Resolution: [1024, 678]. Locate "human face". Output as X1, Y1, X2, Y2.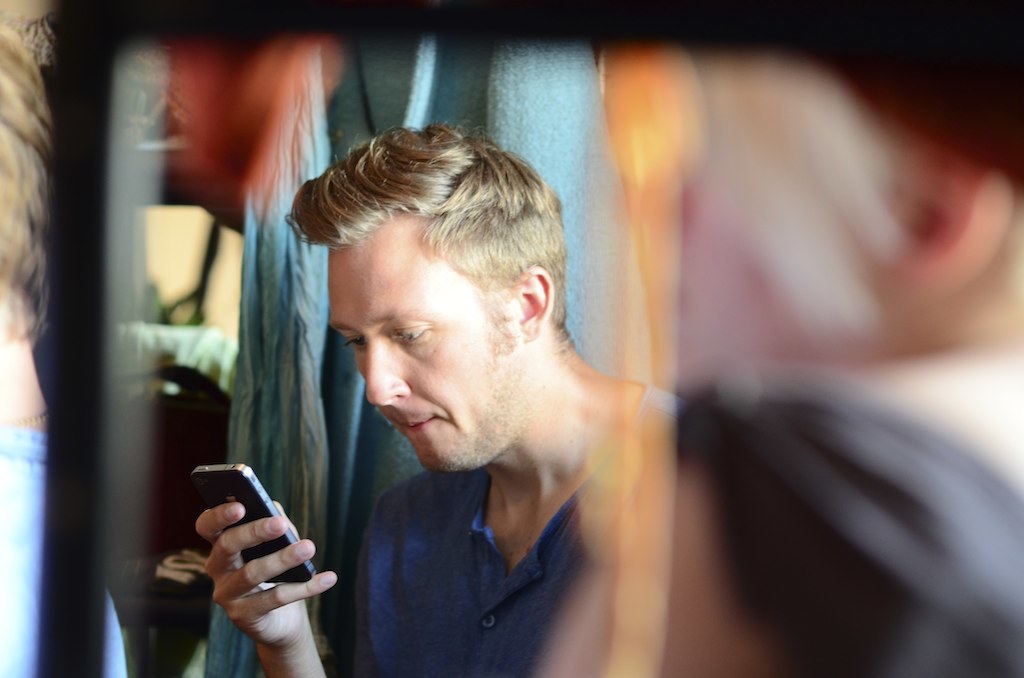
325, 227, 521, 469.
